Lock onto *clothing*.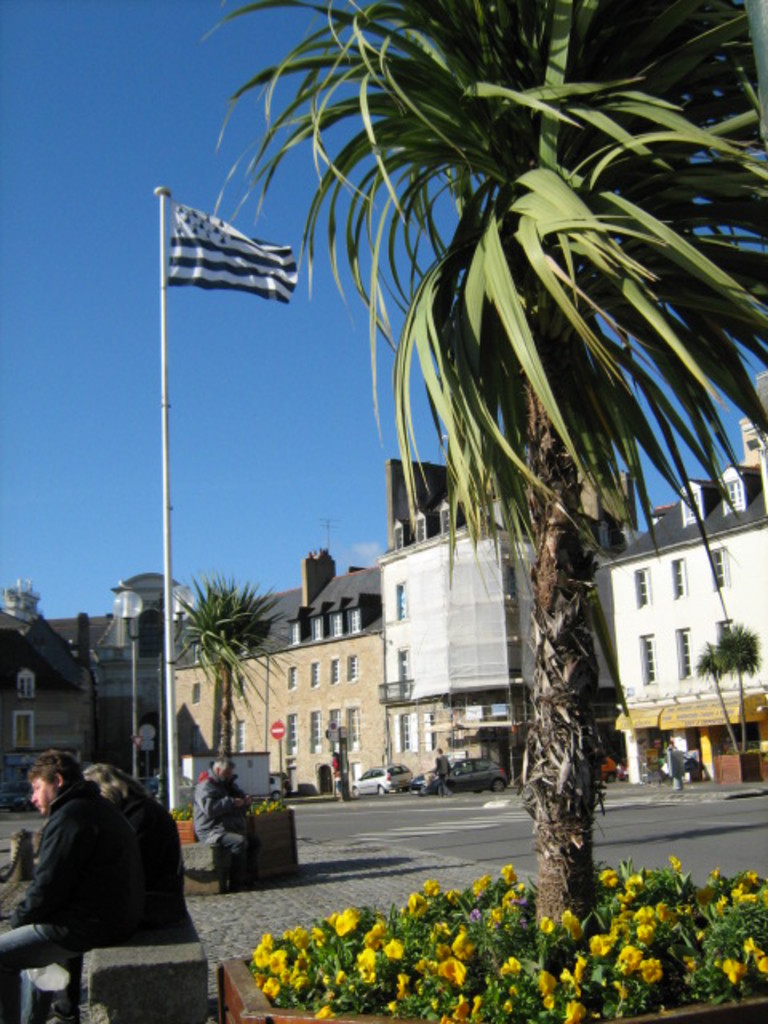
Locked: left=190, top=768, right=266, bottom=894.
